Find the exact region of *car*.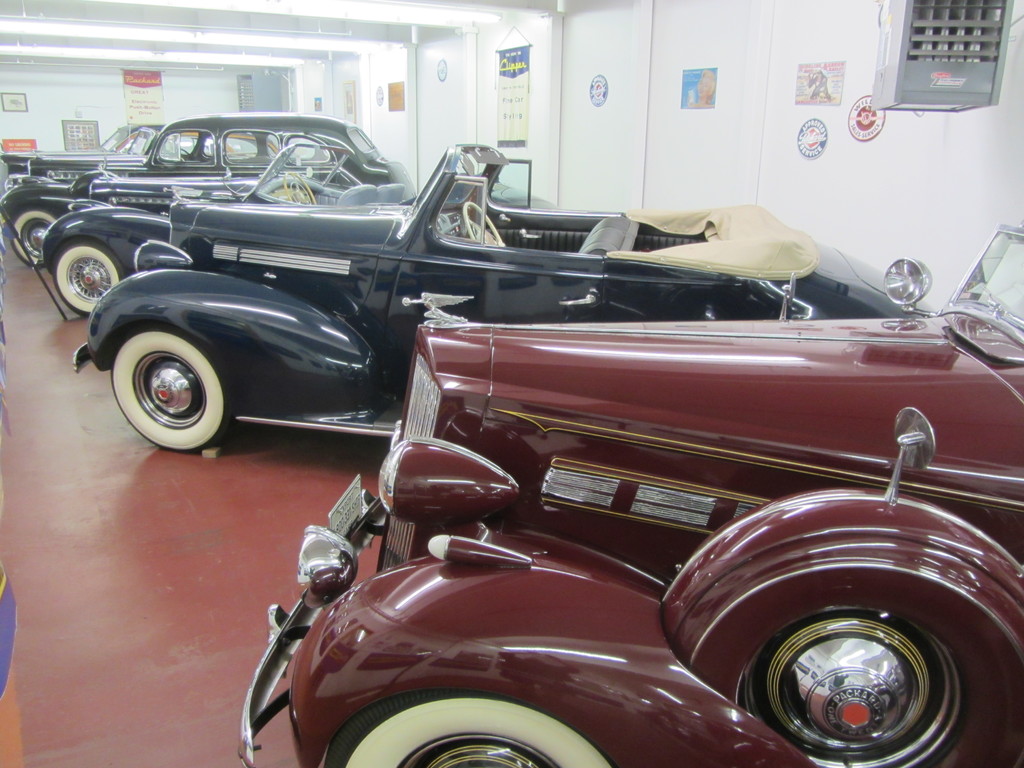
Exact region: rect(238, 218, 1023, 767).
